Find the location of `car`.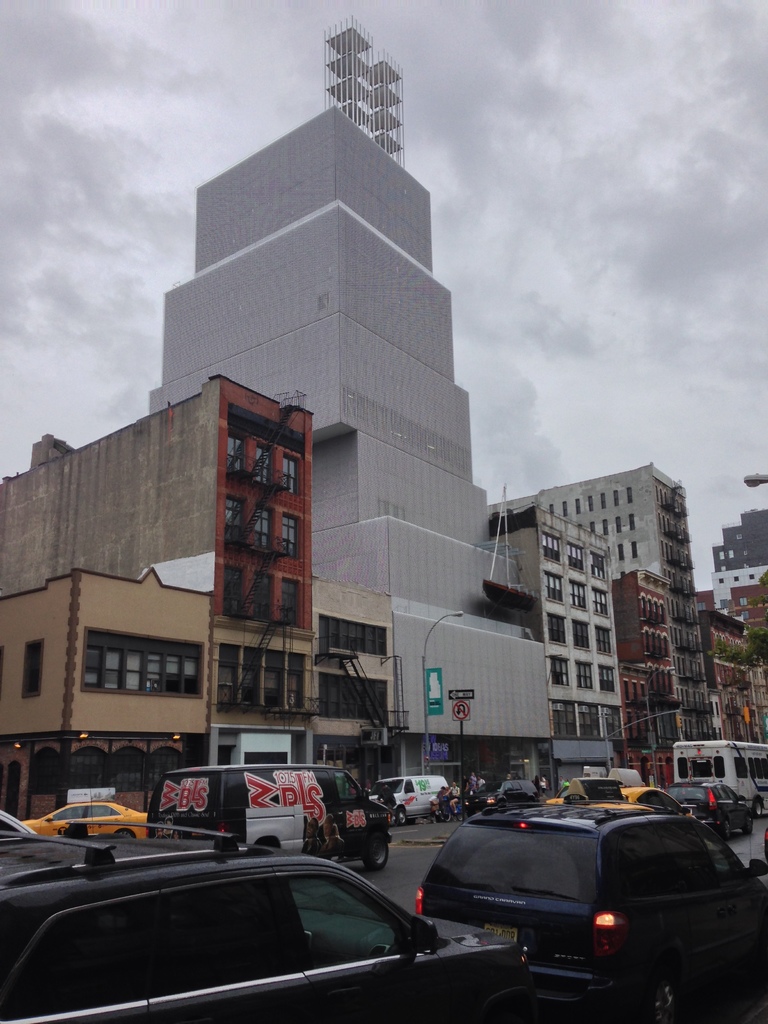
Location: 0 817 532 1023.
